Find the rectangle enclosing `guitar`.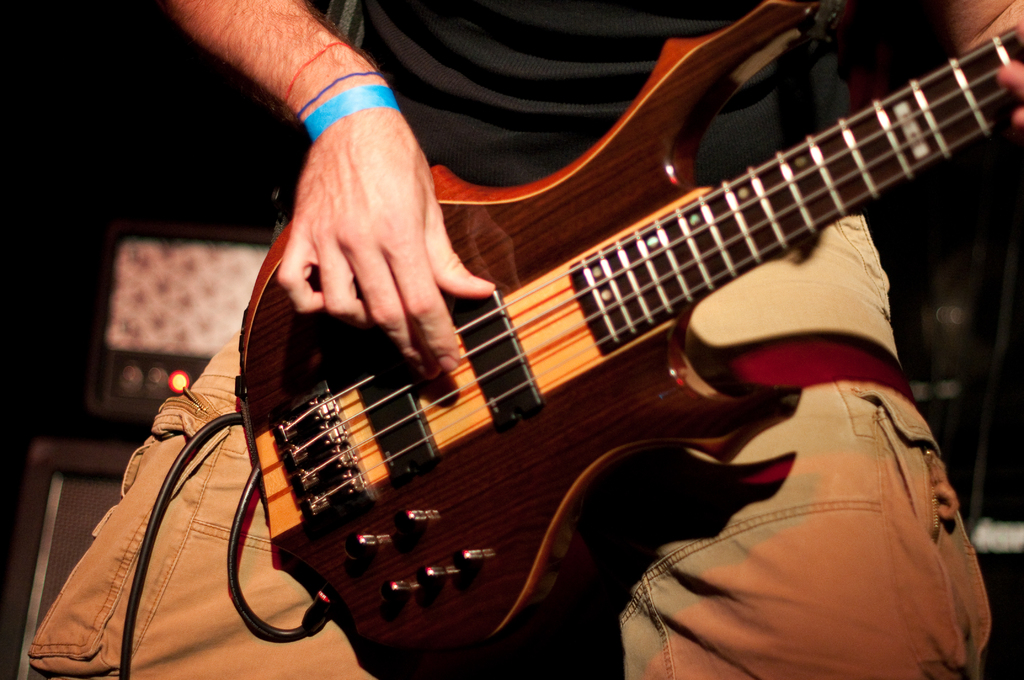
detection(90, 48, 985, 674).
